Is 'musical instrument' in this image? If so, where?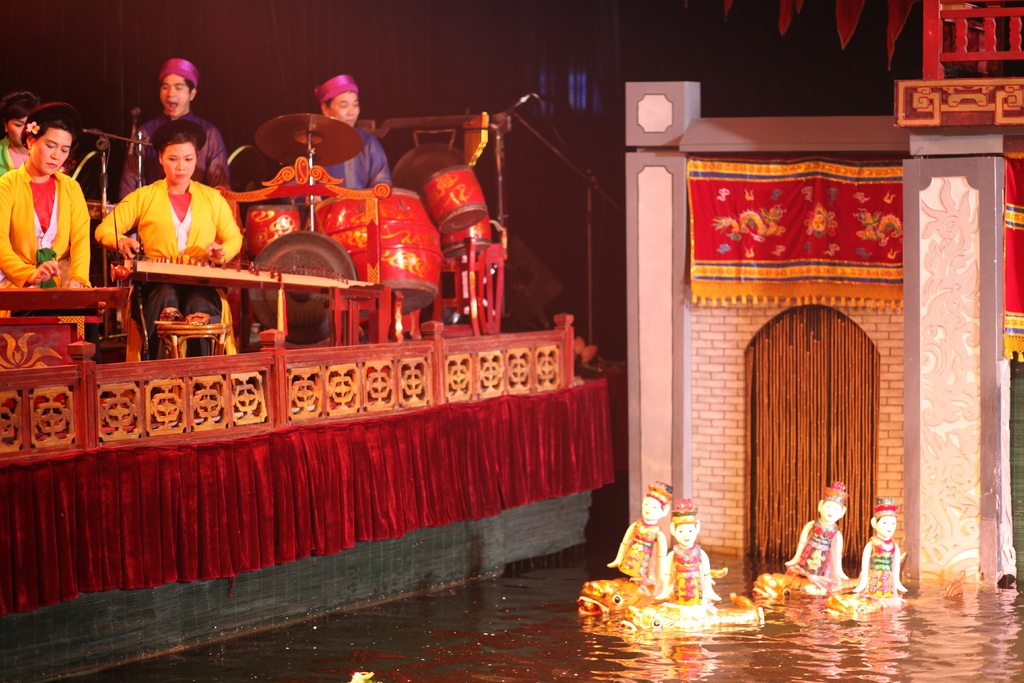
Yes, at [left=241, top=204, right=317, bottom=261].
